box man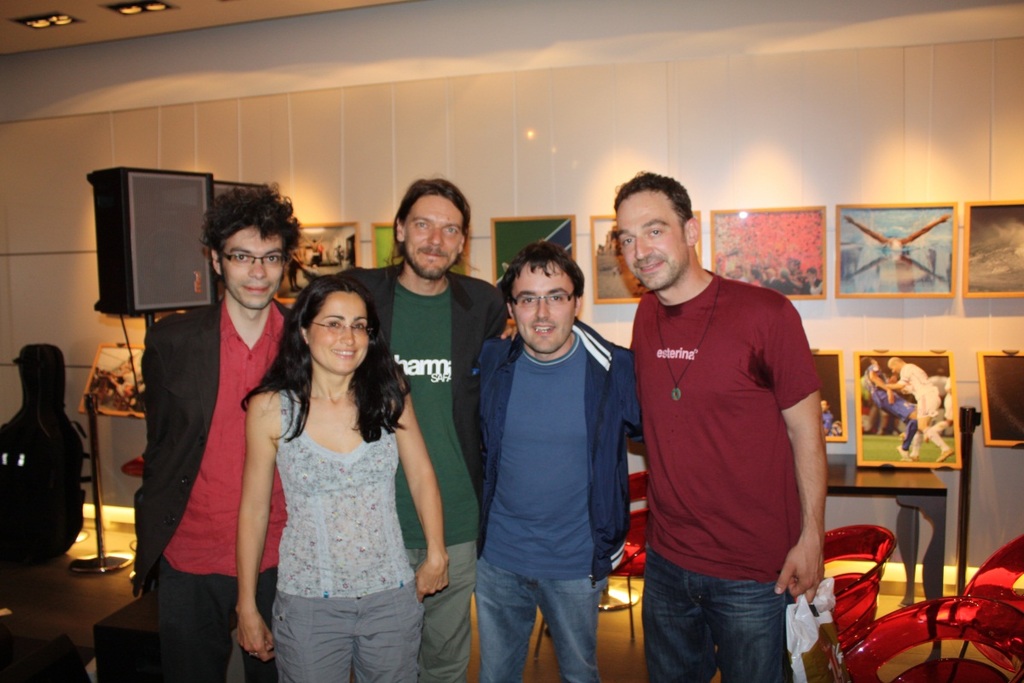
Rect(616, 171, 841, 680)
